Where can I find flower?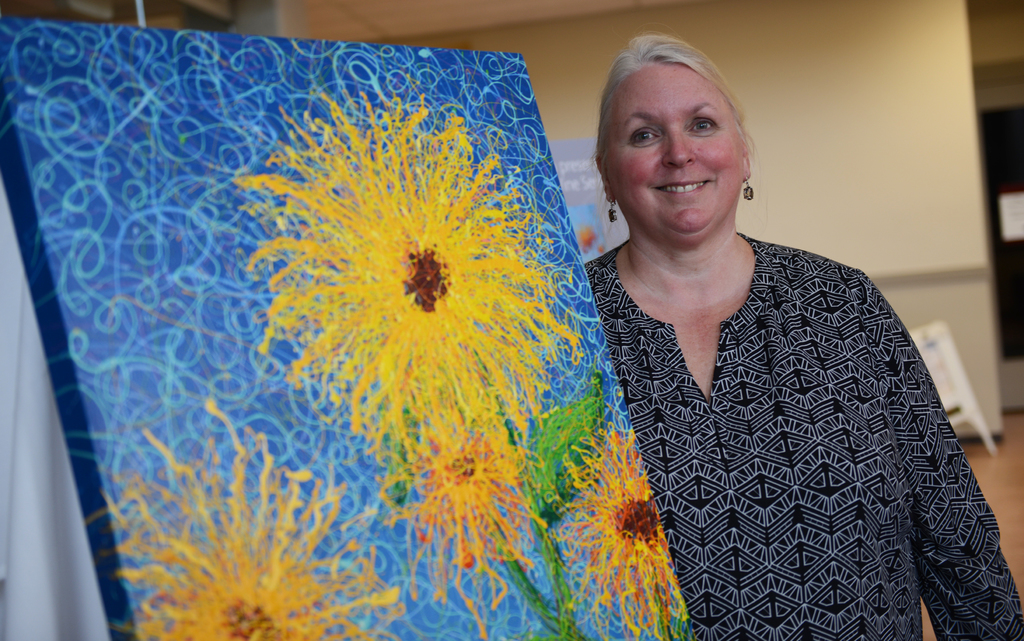
You can find it at <box>550,418,686,640</box>.
